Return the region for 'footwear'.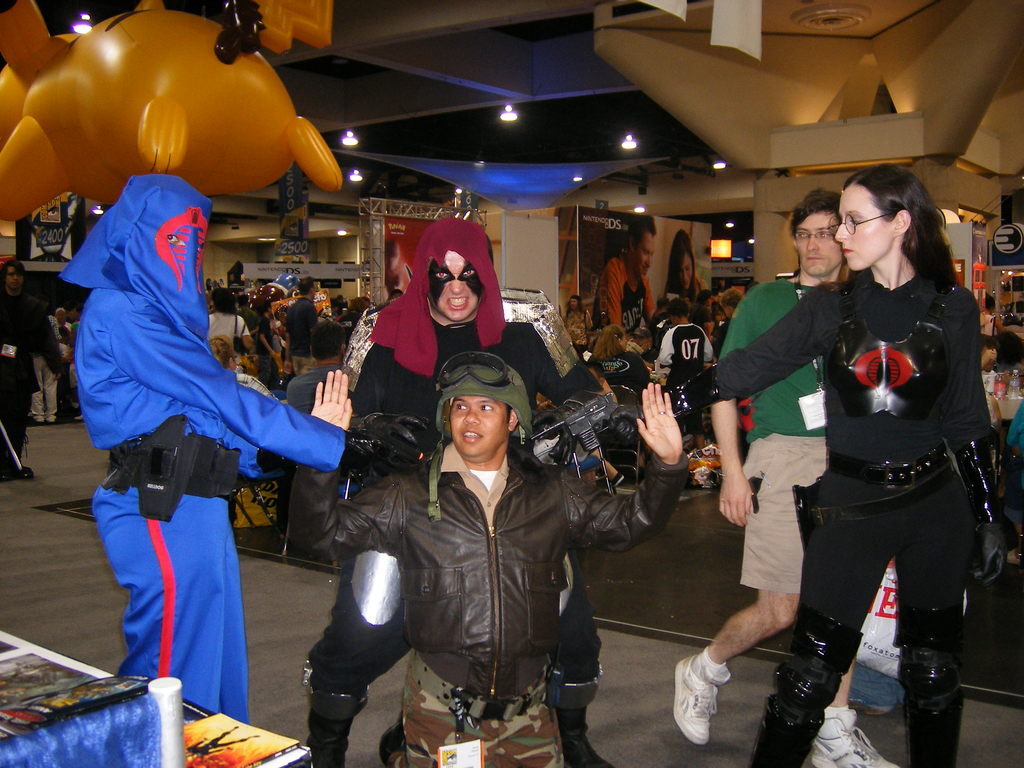
805,705,897,767.
